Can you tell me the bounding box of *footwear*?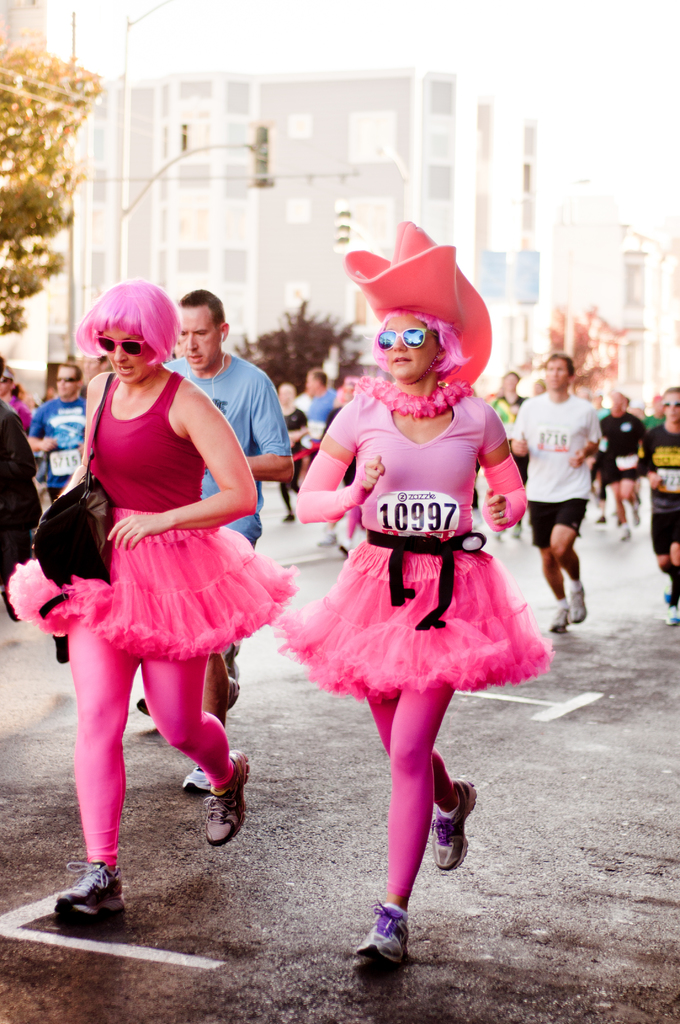
{"left": 180, "top": 765, "right": 204, "bottom": 791}.
